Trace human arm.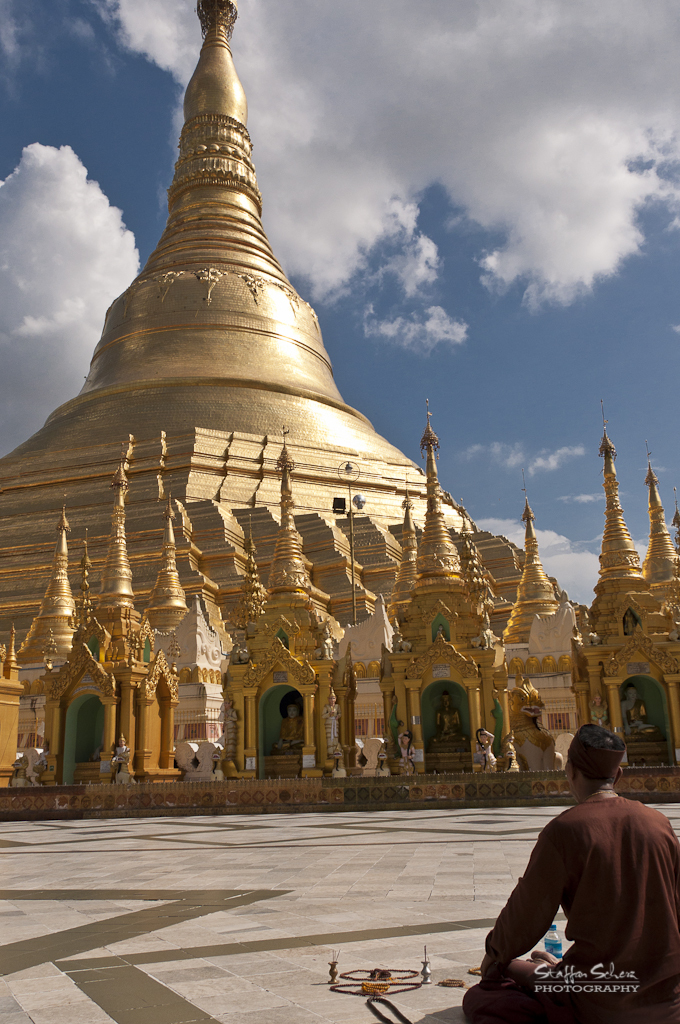
Traced to region(489, 831, 633, 999).
